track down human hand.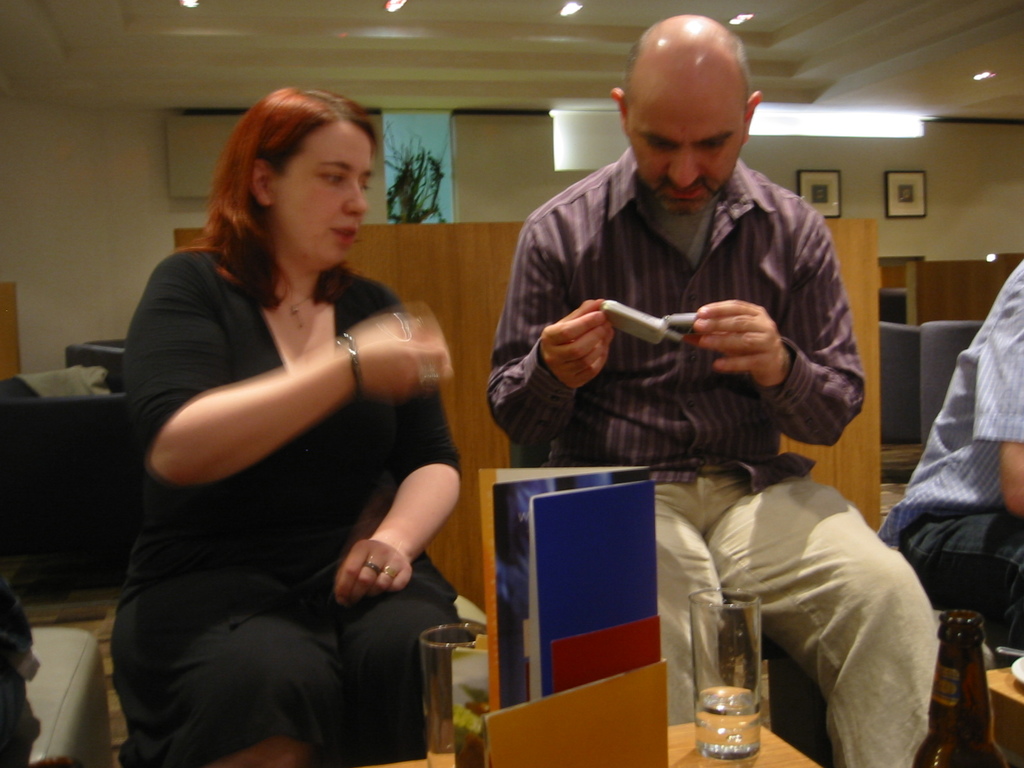
Tracked to 540 300 616 390.
